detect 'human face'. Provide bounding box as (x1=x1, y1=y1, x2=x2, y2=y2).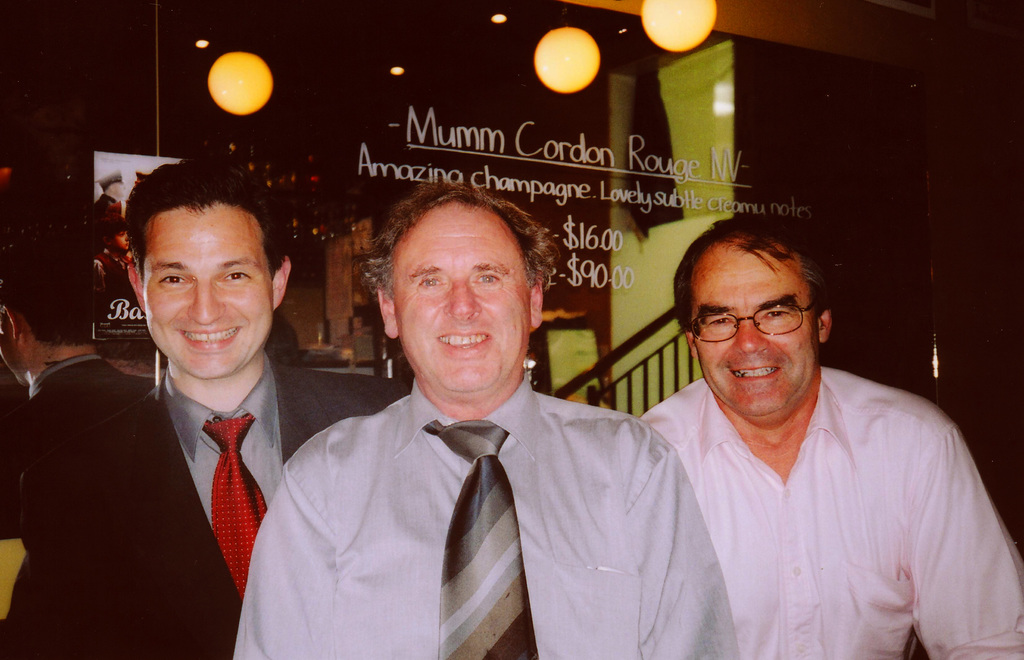
(x1=144, y1=206, x2=275, y2=381).
